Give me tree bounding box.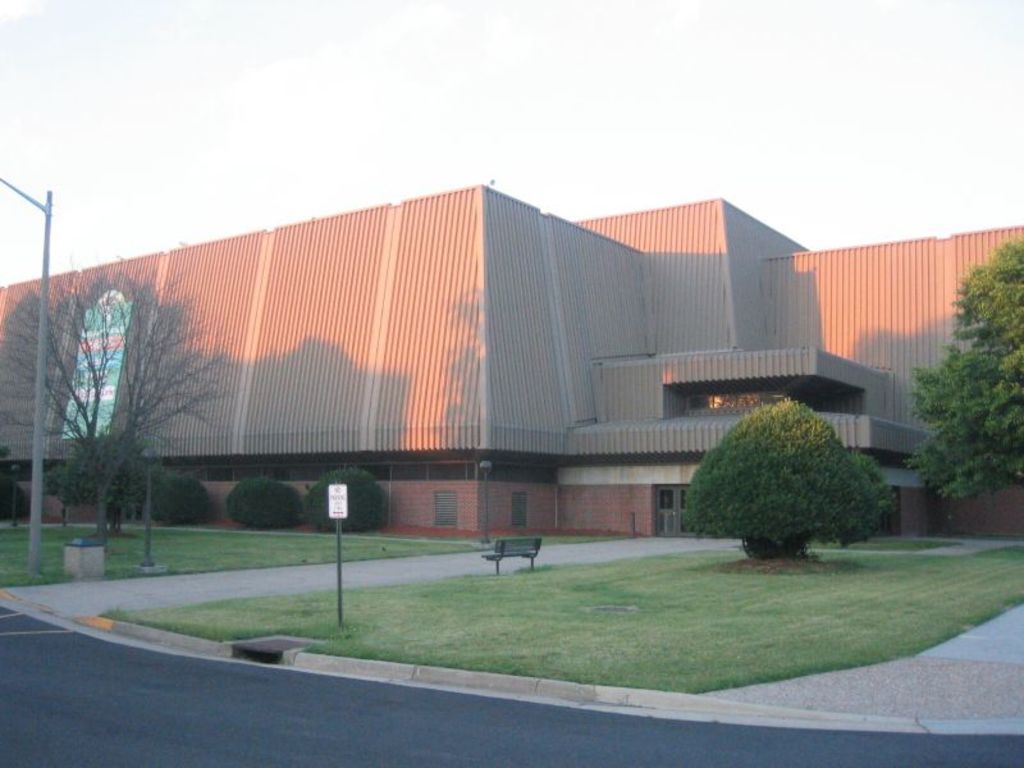
{"x1": 0, "y1": 266, "x2": 242, "y2": 550}.
